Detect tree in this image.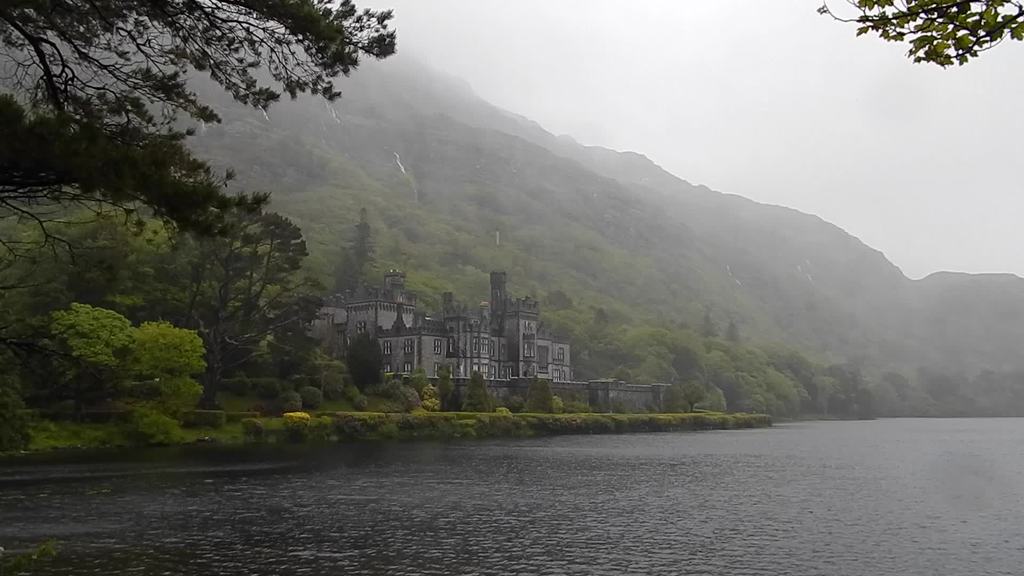
Detection: bbox=(0, 0, 403, 278).
